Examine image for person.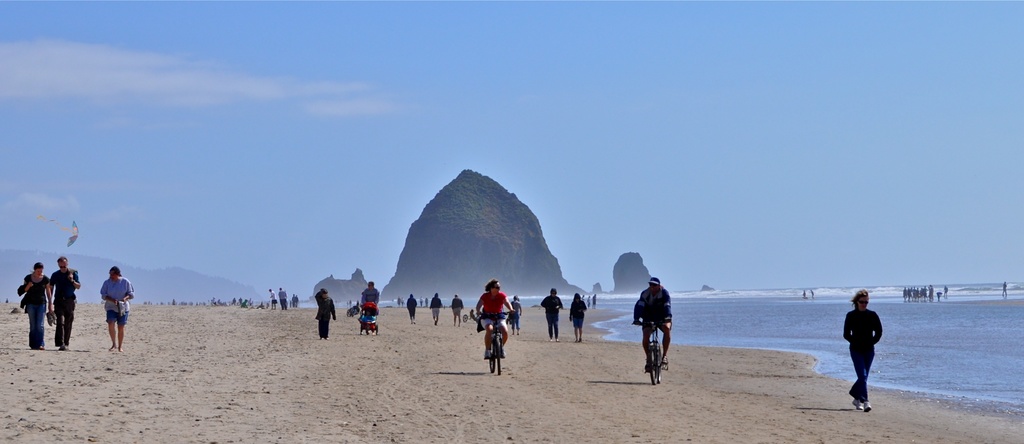
Examination result: bbox(10, 259, 54, 353).
